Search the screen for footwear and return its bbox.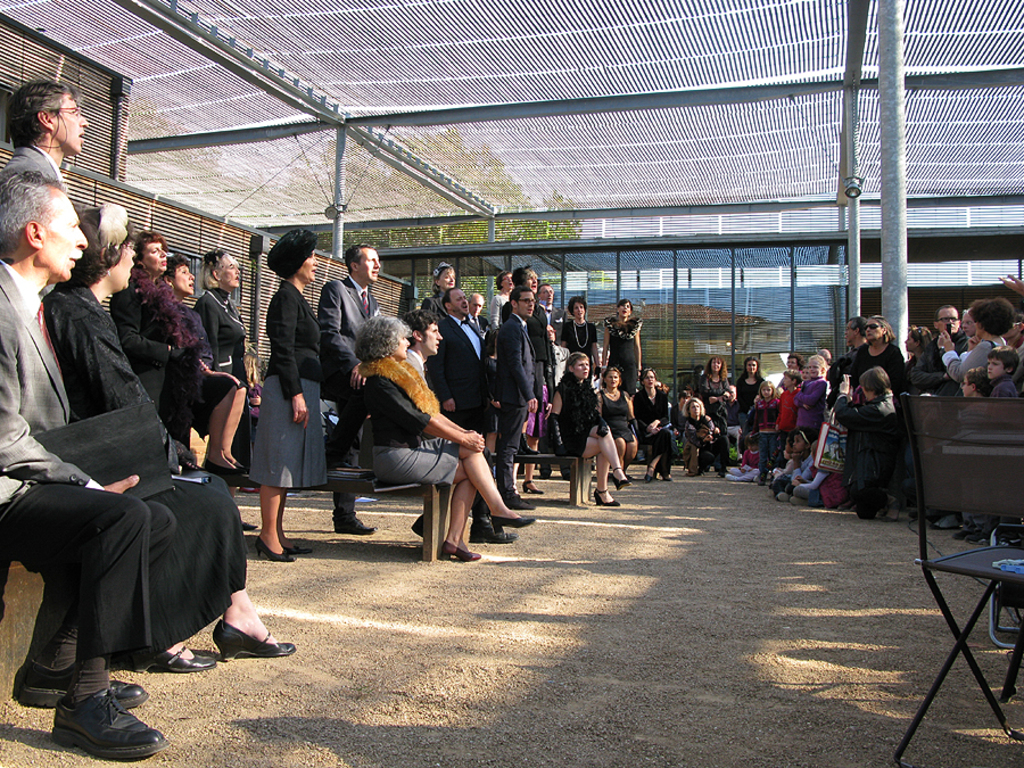
Found: 953,525,981,544.
